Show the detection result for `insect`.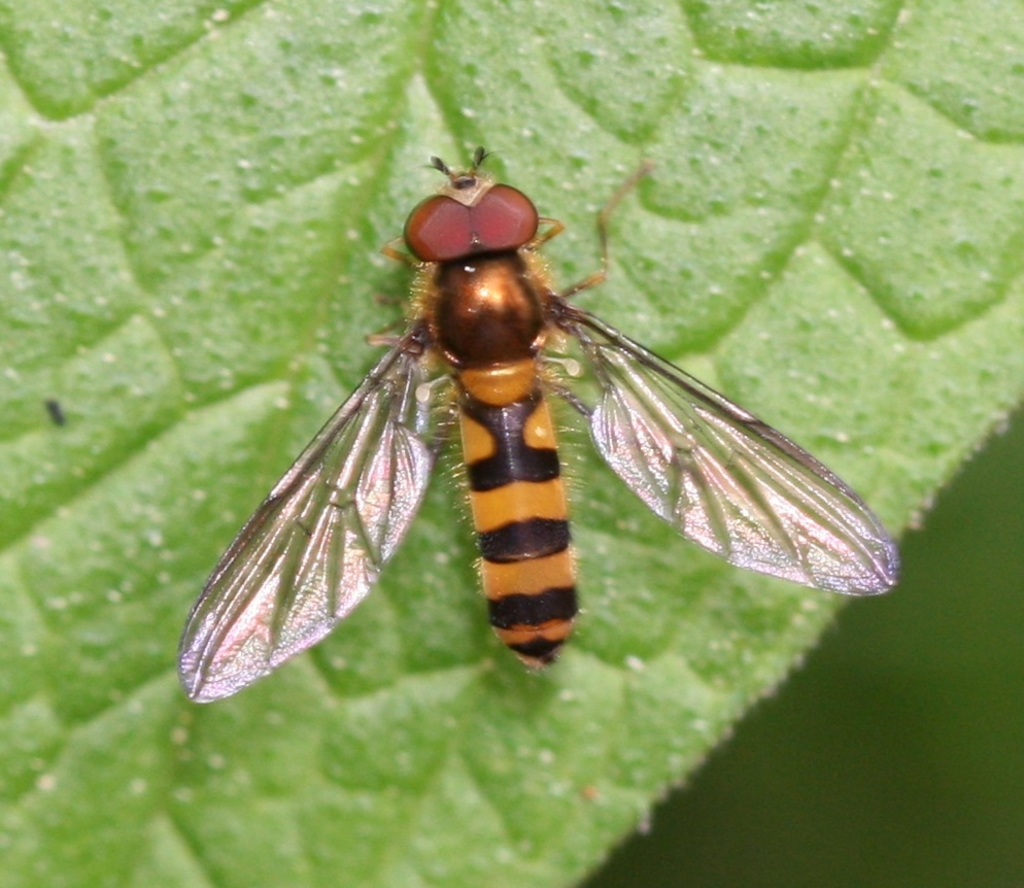
l=181, t=146, r=901, b=702.
